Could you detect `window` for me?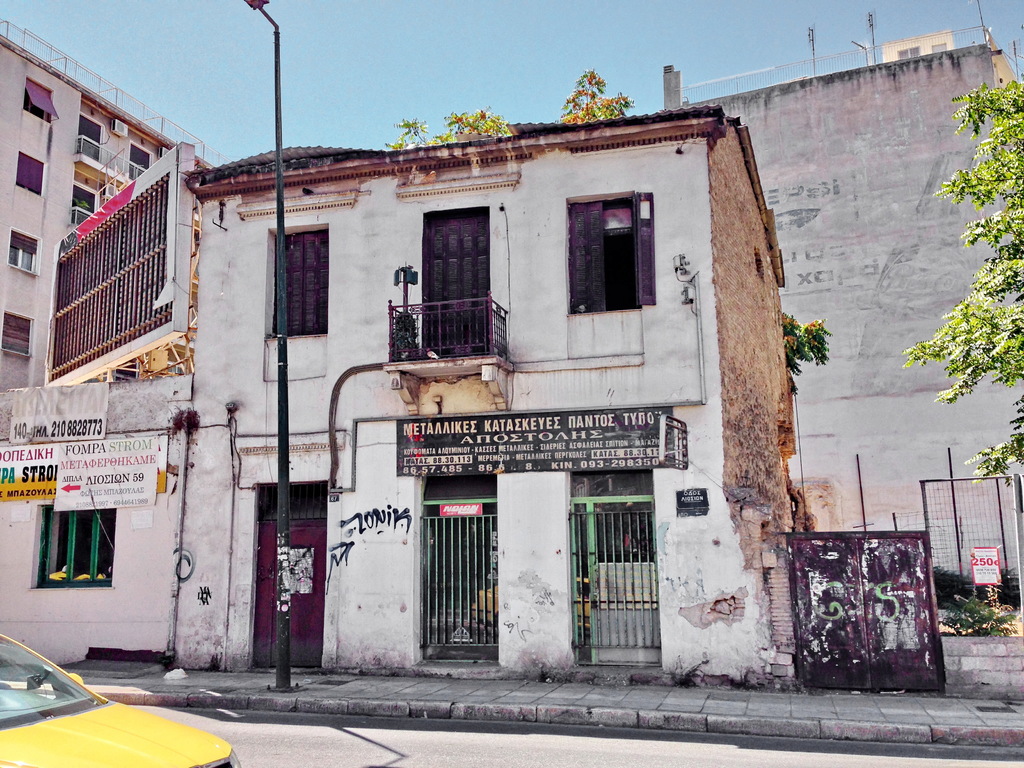
Detection result: detection(8, 235, 42, 265).
